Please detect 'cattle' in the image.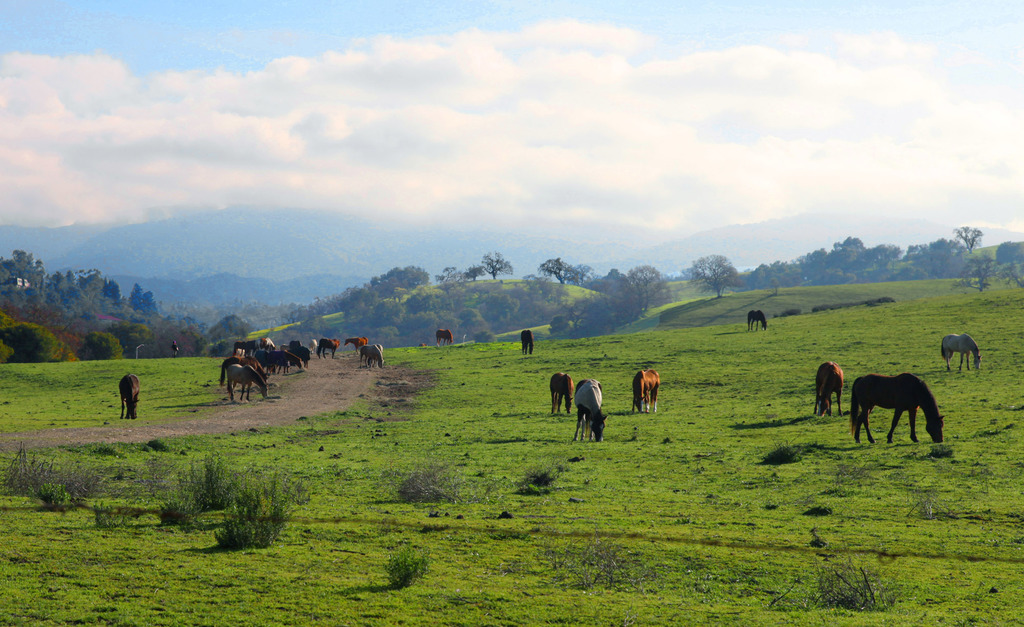
bbox=(419, 343, 428, 348).
